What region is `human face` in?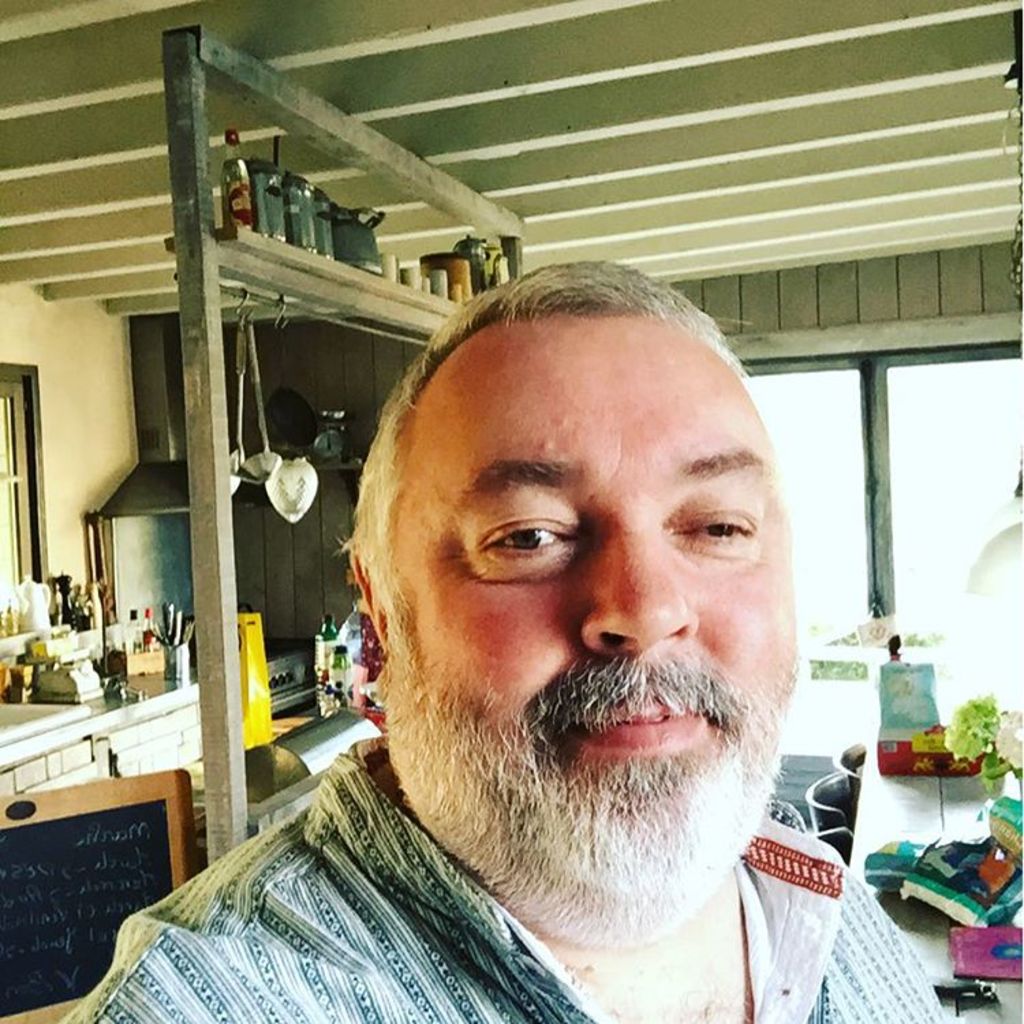
bbox=(385, 310, 801, 893).
